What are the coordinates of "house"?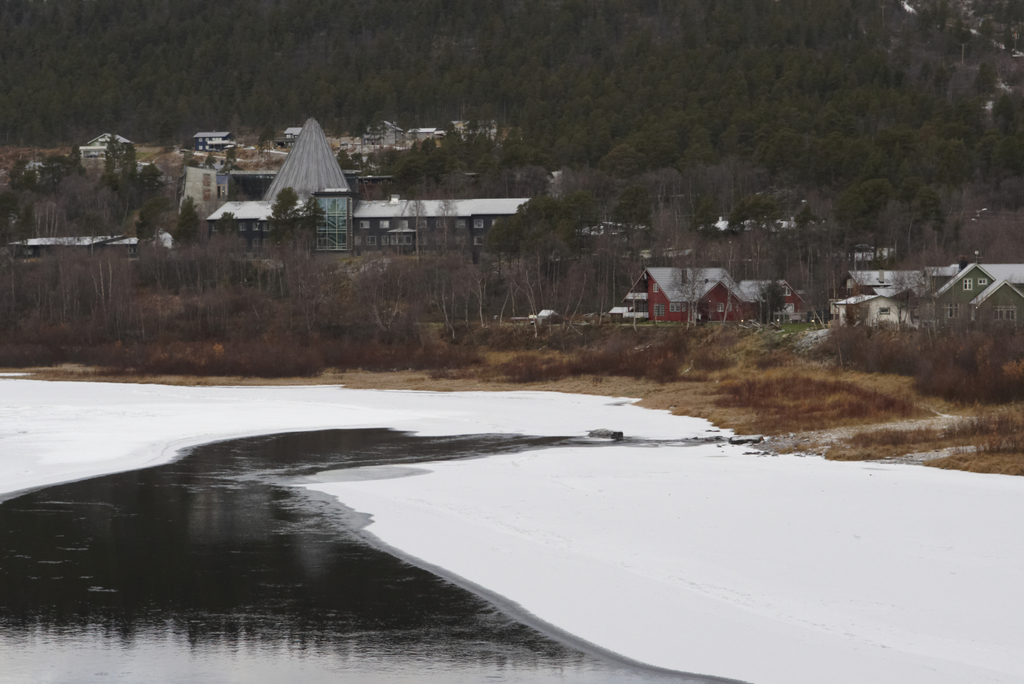
x1=538 y1=309 x2=557 y2=322.
